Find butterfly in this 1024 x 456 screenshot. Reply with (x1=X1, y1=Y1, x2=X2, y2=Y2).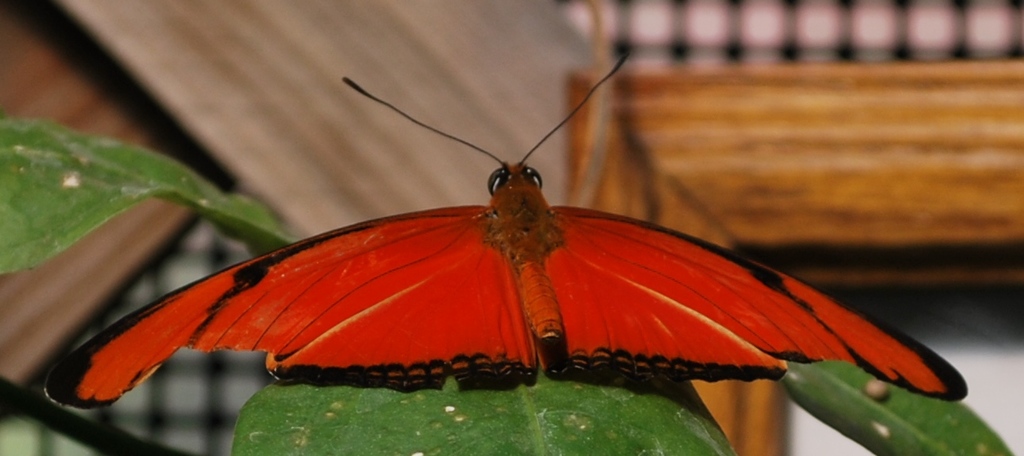
(x1=69, y1=45, x2=945, y2=424).
